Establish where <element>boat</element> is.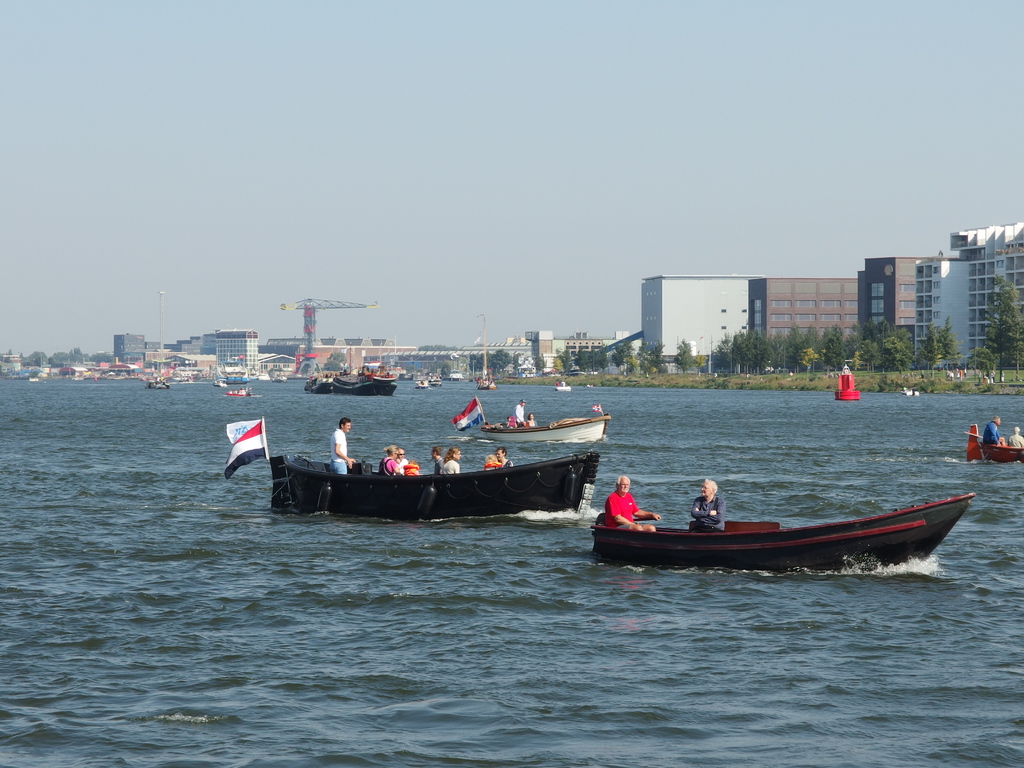
Established at locate(147, 380, 172, 391).
